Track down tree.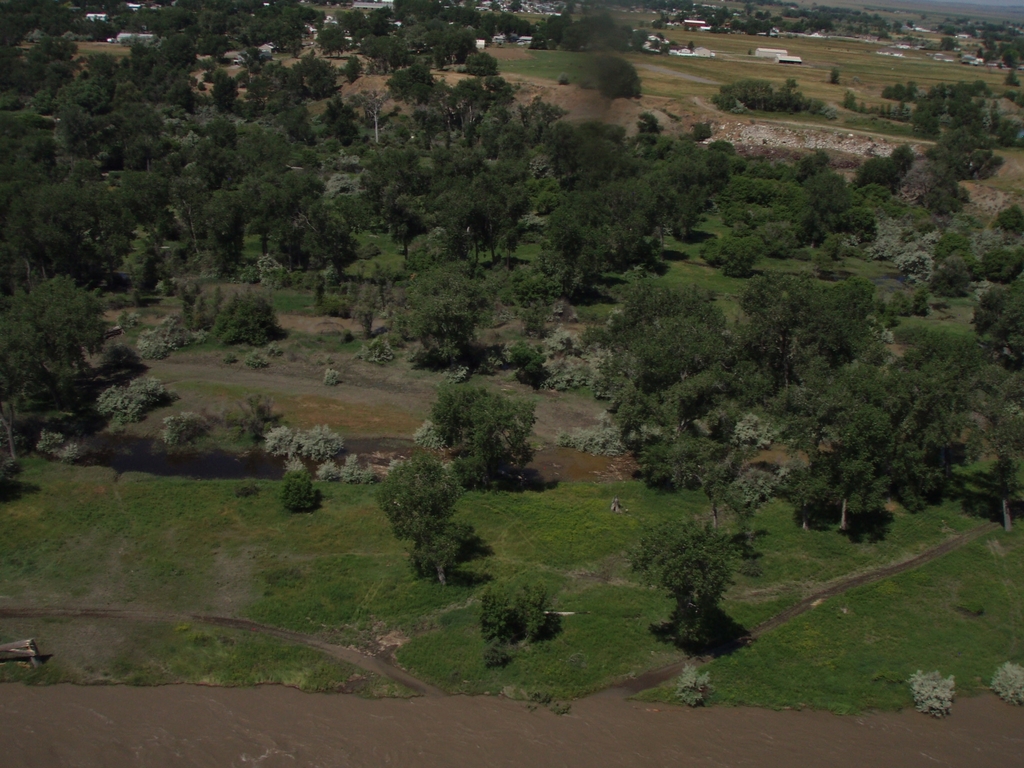
Tracked to 964,279,1021,364.
